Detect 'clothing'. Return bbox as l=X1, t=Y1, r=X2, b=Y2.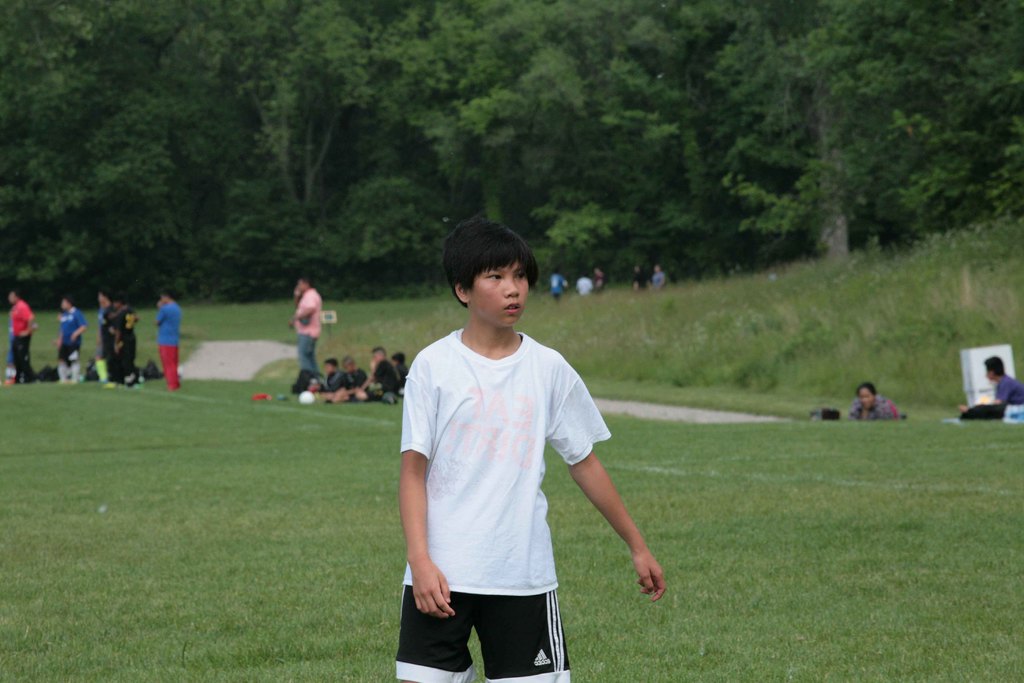
l=291, t=288, r=329, b=378.
